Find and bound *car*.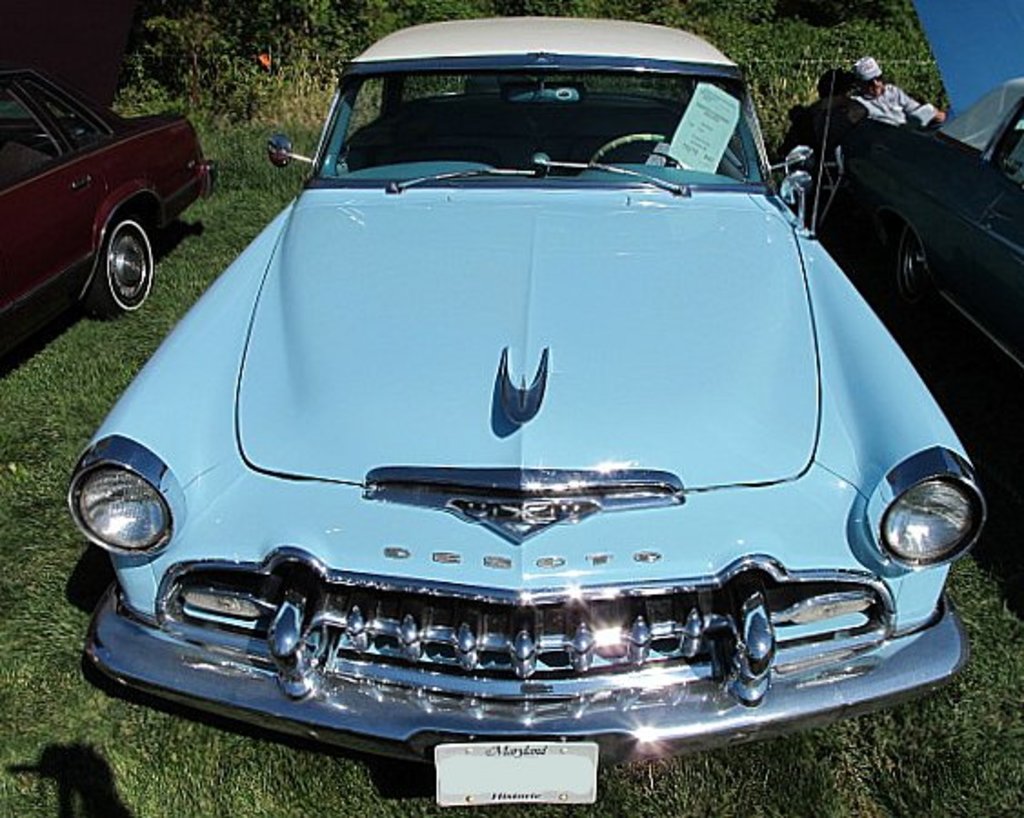
Bound: left=820, top=82, right=1022, bottom=334.
